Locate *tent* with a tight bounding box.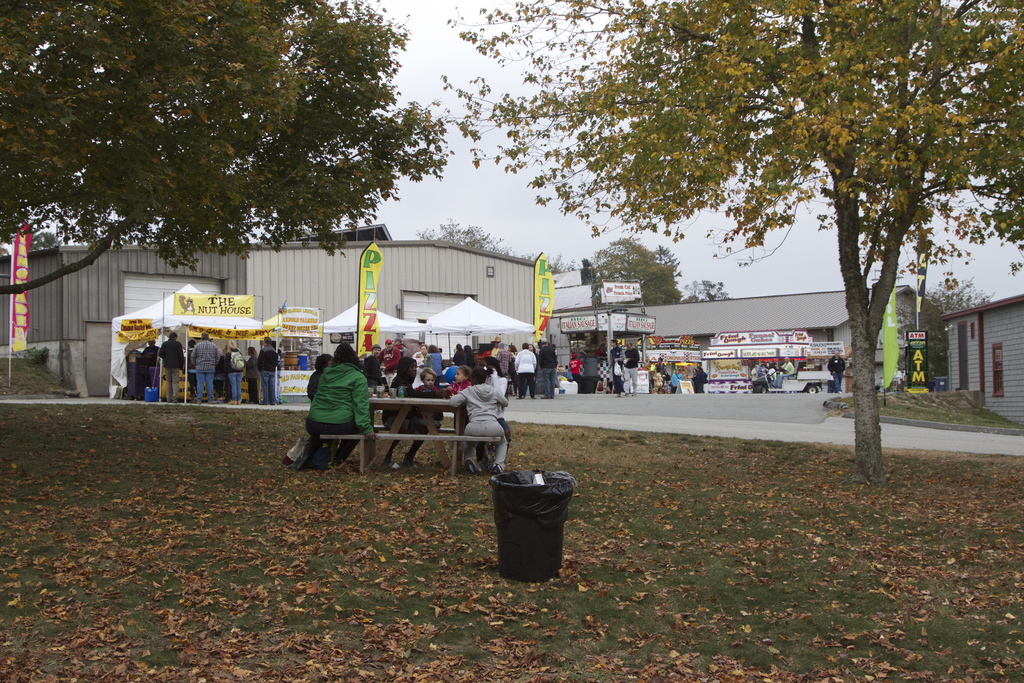
<region>420, 297, 536, 356</region>.
